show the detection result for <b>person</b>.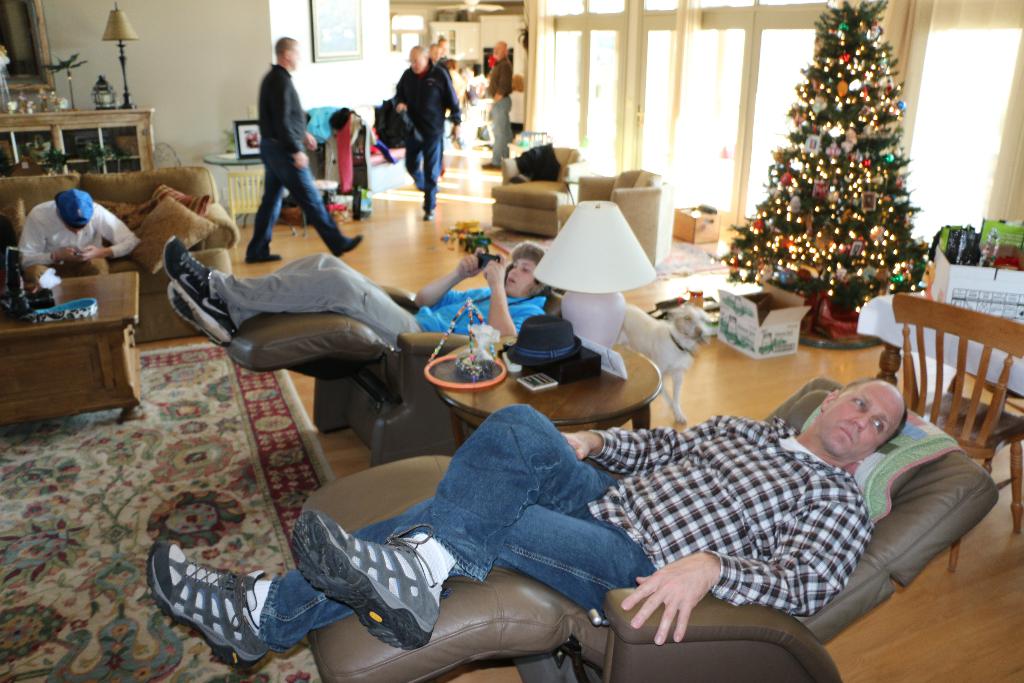
(x1=243, y1=37, x2=362, y2=262).
